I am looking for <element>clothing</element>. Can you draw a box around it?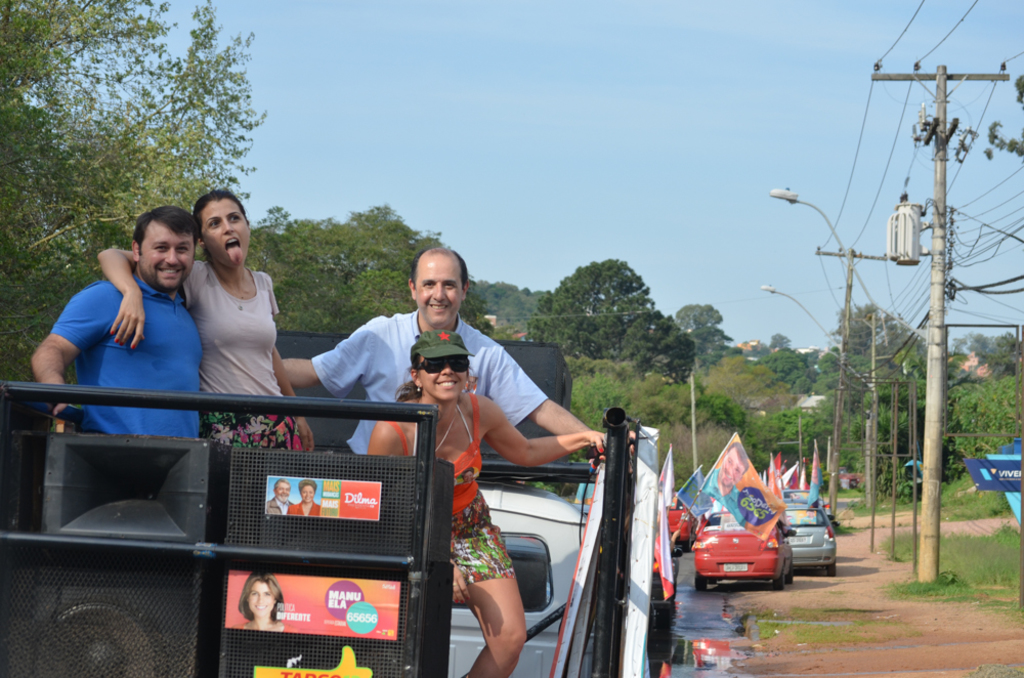
Sure, the bounding box is region(262, 494, 292, 517).
